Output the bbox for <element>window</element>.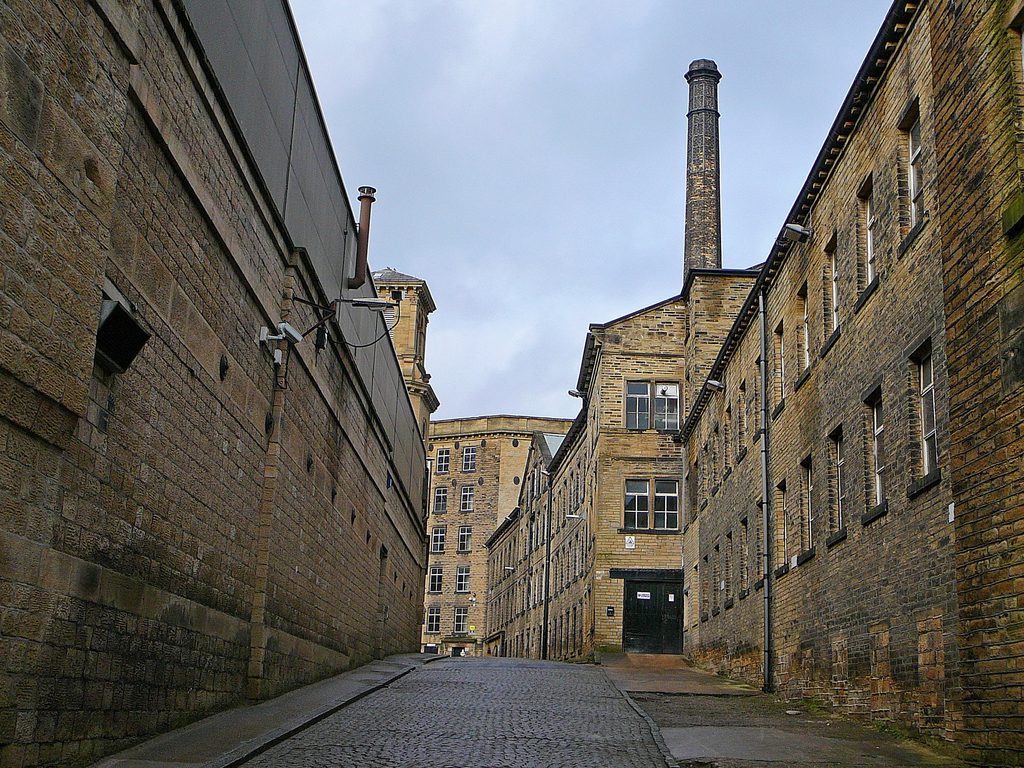
detection(650, 477, 681, 532).
